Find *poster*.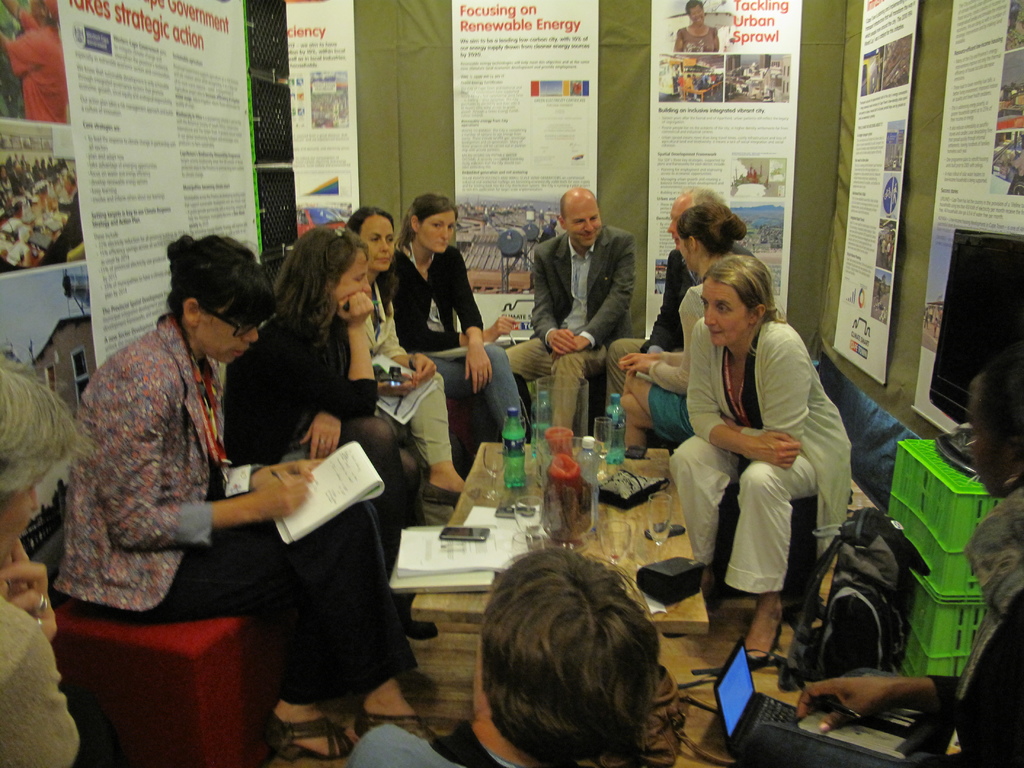
box(647, 2, 802, 339).
